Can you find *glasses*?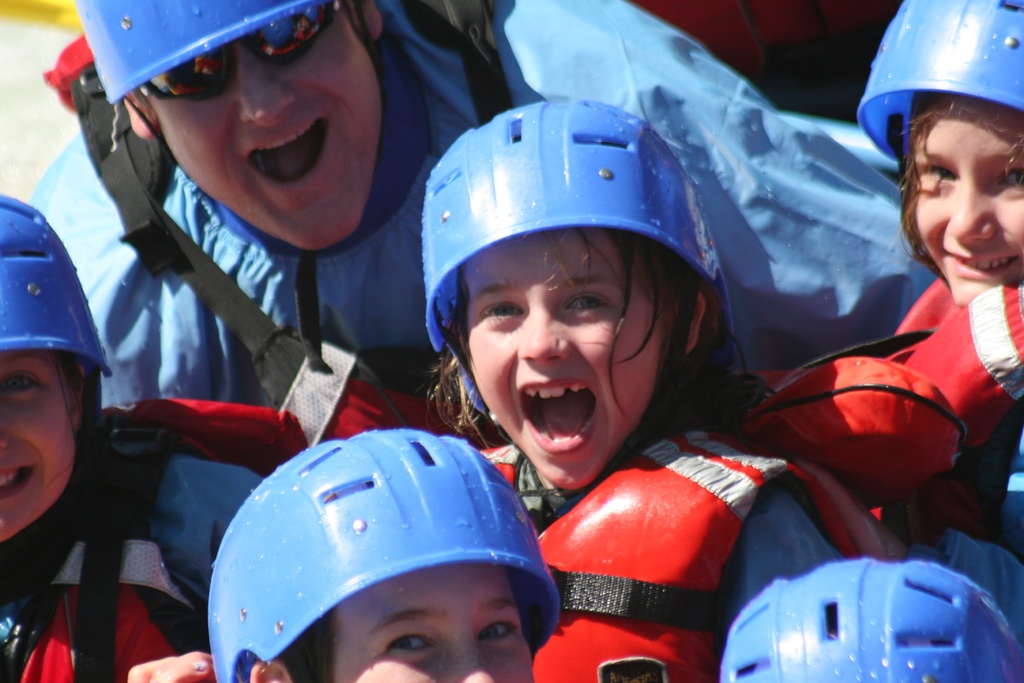
Yes, bounding box: locate(139, 0, 340, 100).
